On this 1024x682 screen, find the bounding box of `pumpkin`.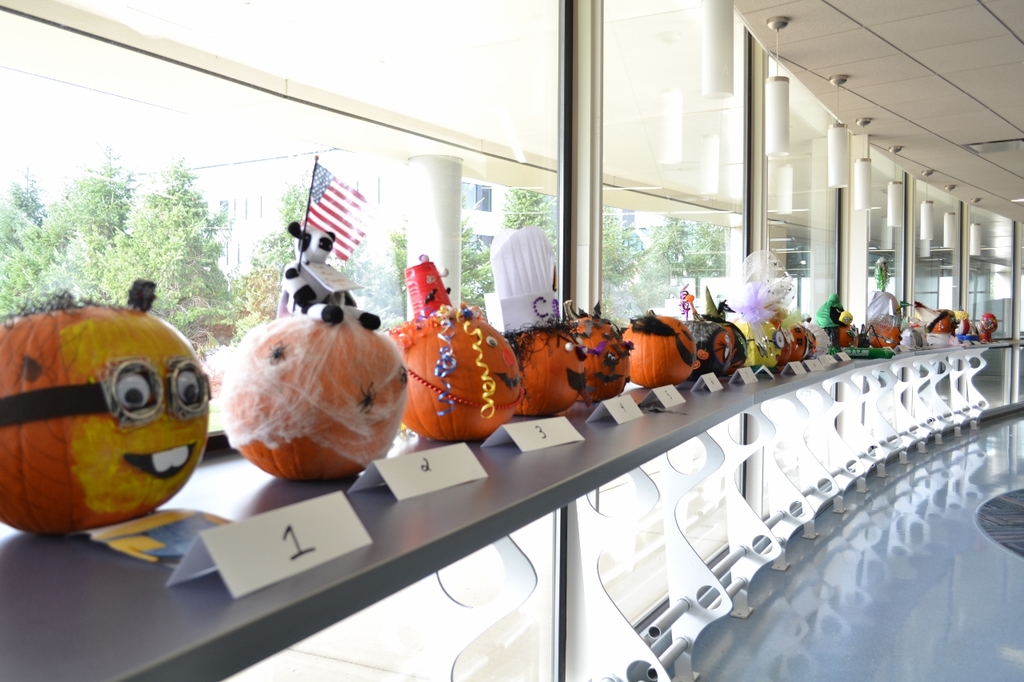
Bounding box: bbox=(690, 315, 741, 373).
